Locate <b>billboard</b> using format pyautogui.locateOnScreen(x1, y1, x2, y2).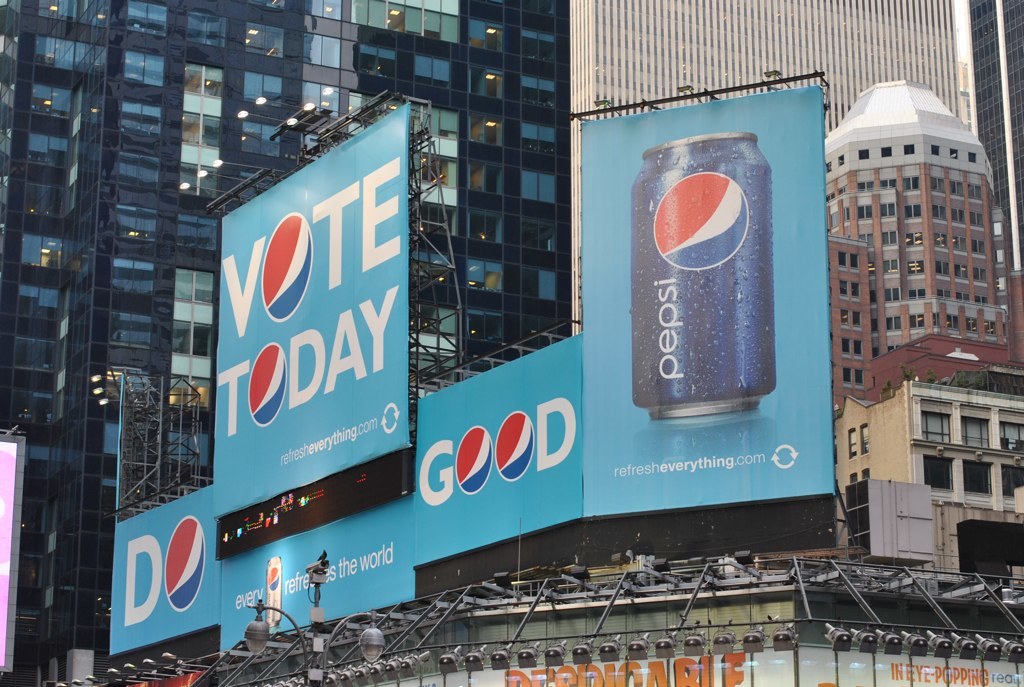
pyautogui.locateOnScreen(215, 97, 406, 555).
